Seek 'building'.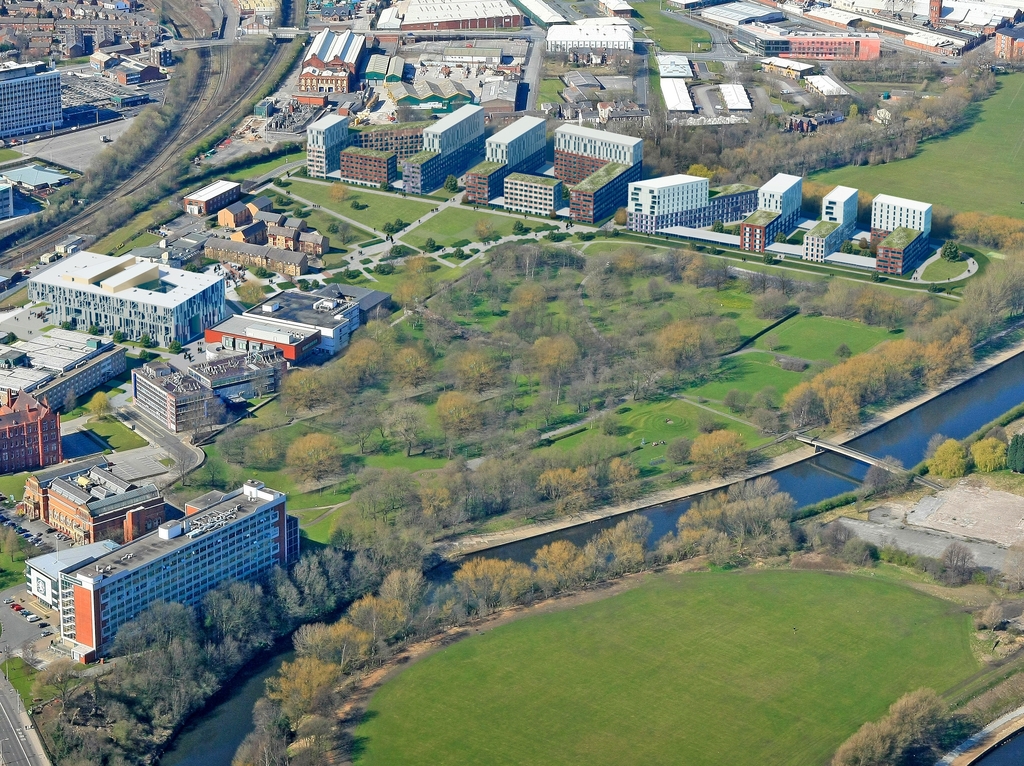
[x1=551, y1=124, x2=644, y2=223].
